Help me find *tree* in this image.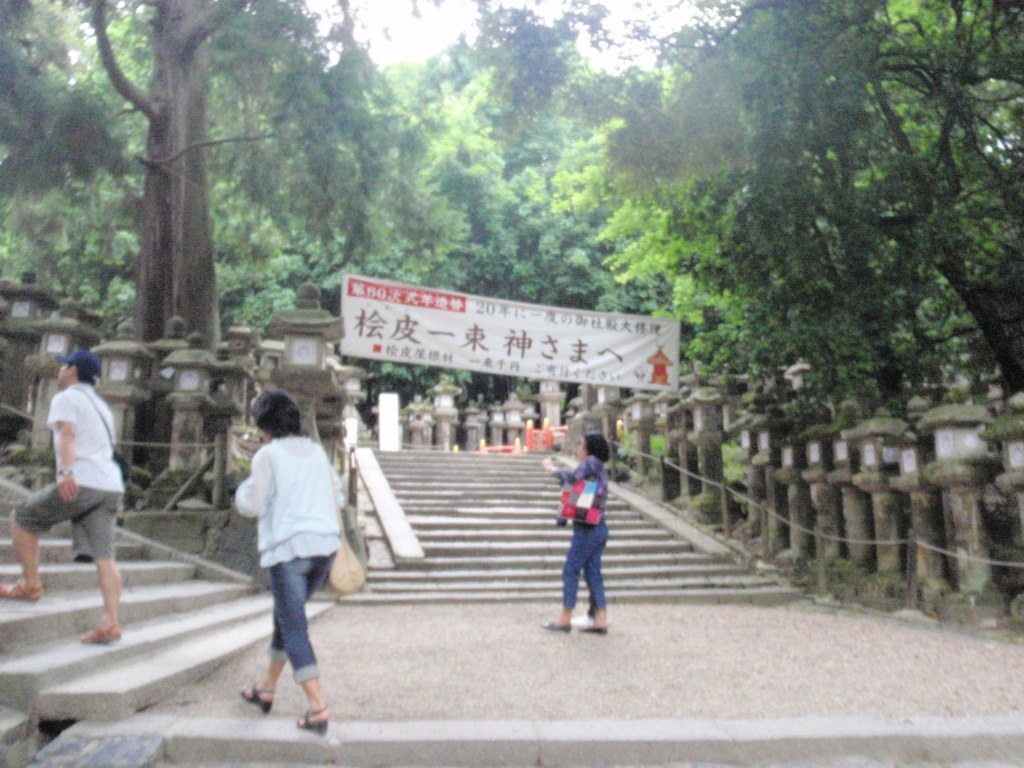
Found it: {"left": 681, "top": 0, "right": 848, "bottom": 418}.
